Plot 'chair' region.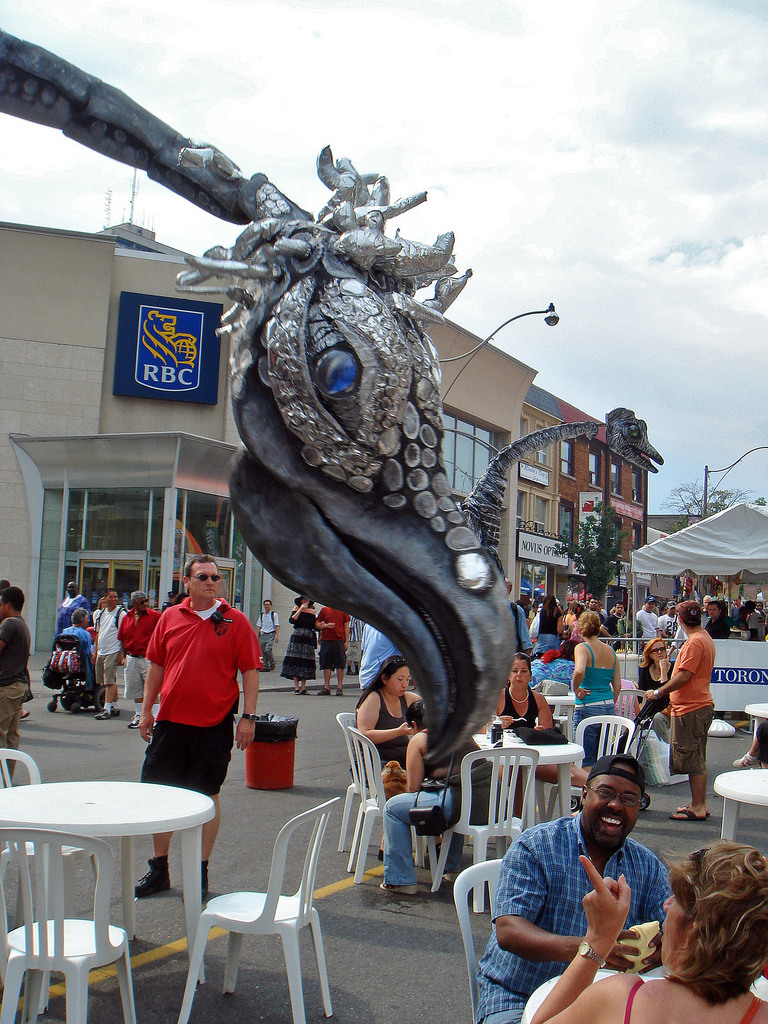
Plotted at [left=329, top=707, right=424, bottom=868].
